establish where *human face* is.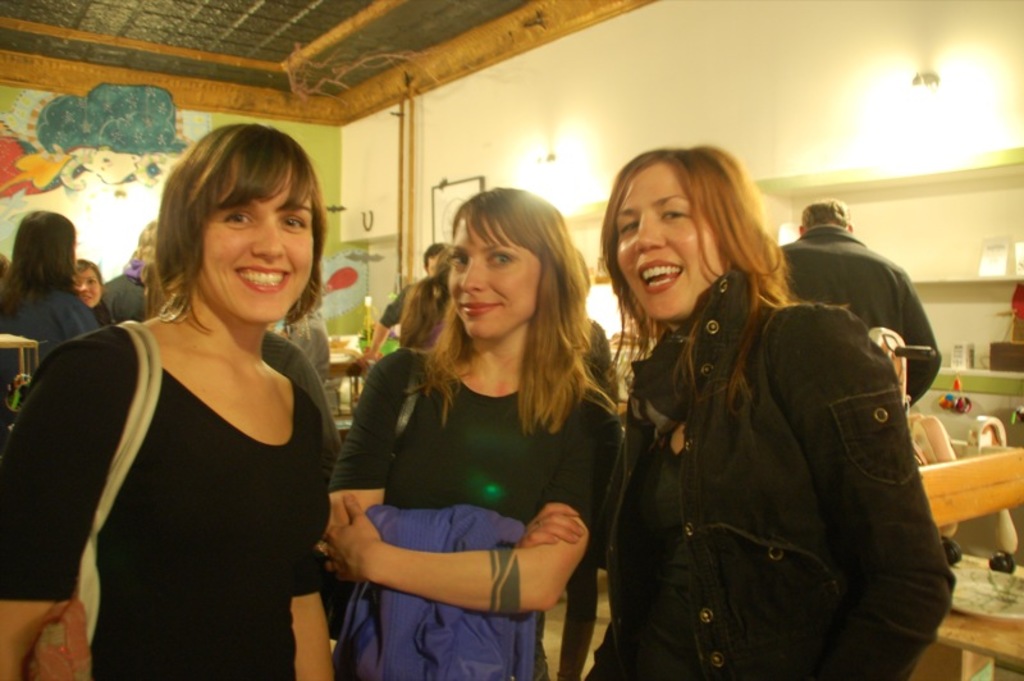
Established at x1=445 y1=221 x2=539 y2=340.
